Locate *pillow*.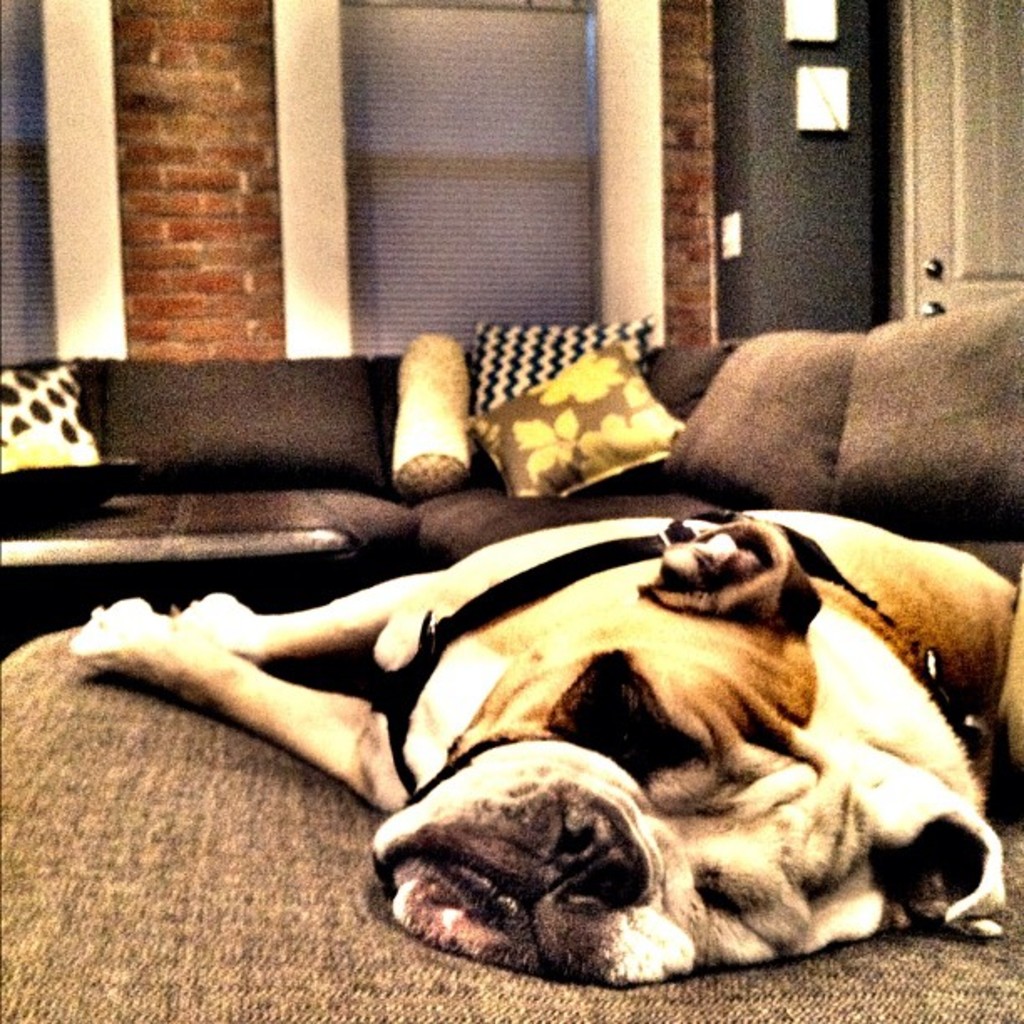
Bounding box: bbox(0, 351, 122, 507).
